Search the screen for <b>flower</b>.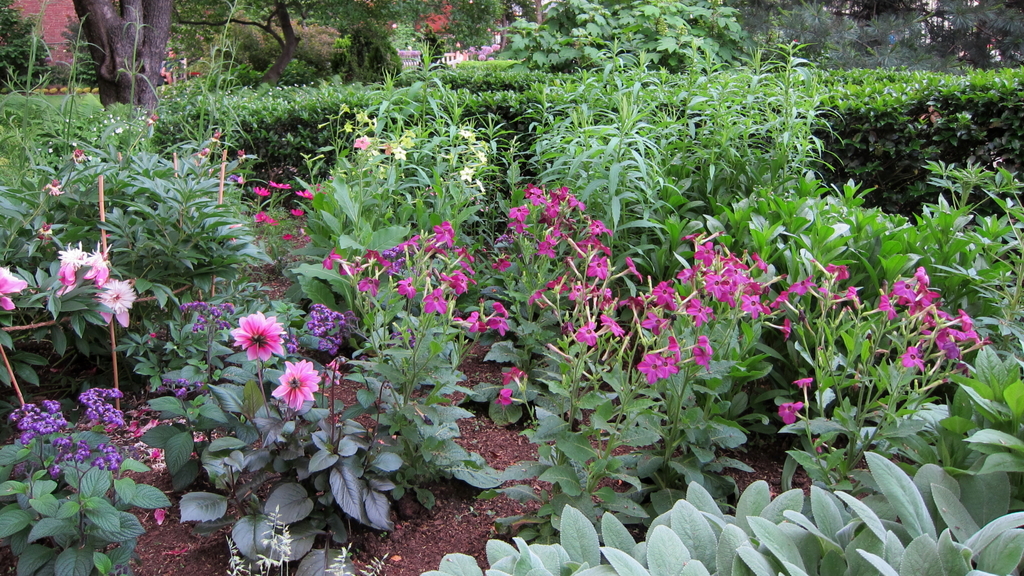
Found at bbox(235, 312, 289, 368).
